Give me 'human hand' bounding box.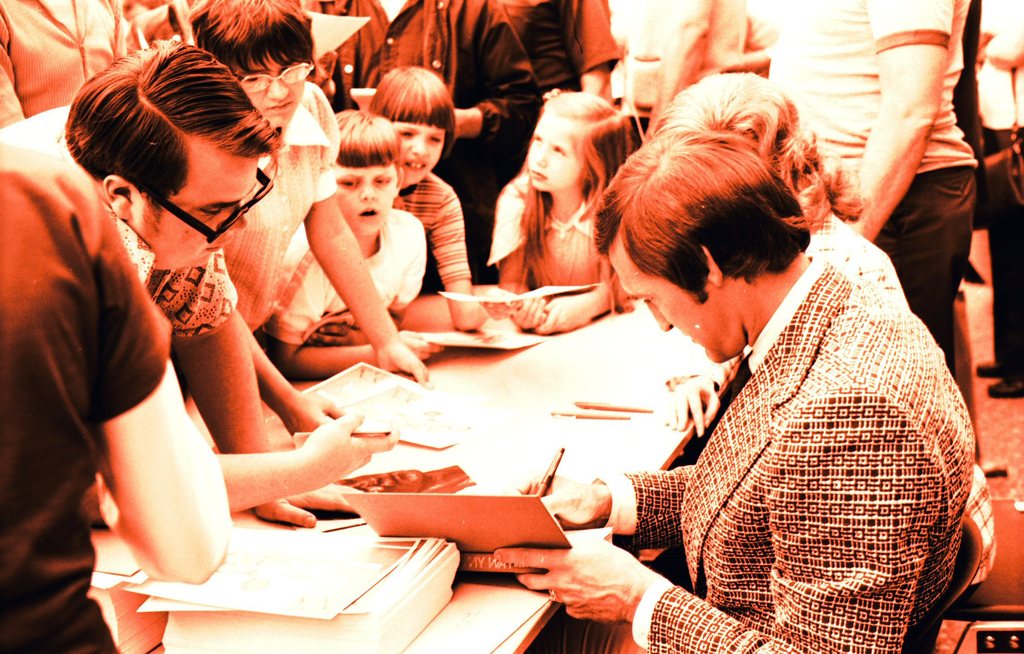
detection(515, 533, 680, 633).
